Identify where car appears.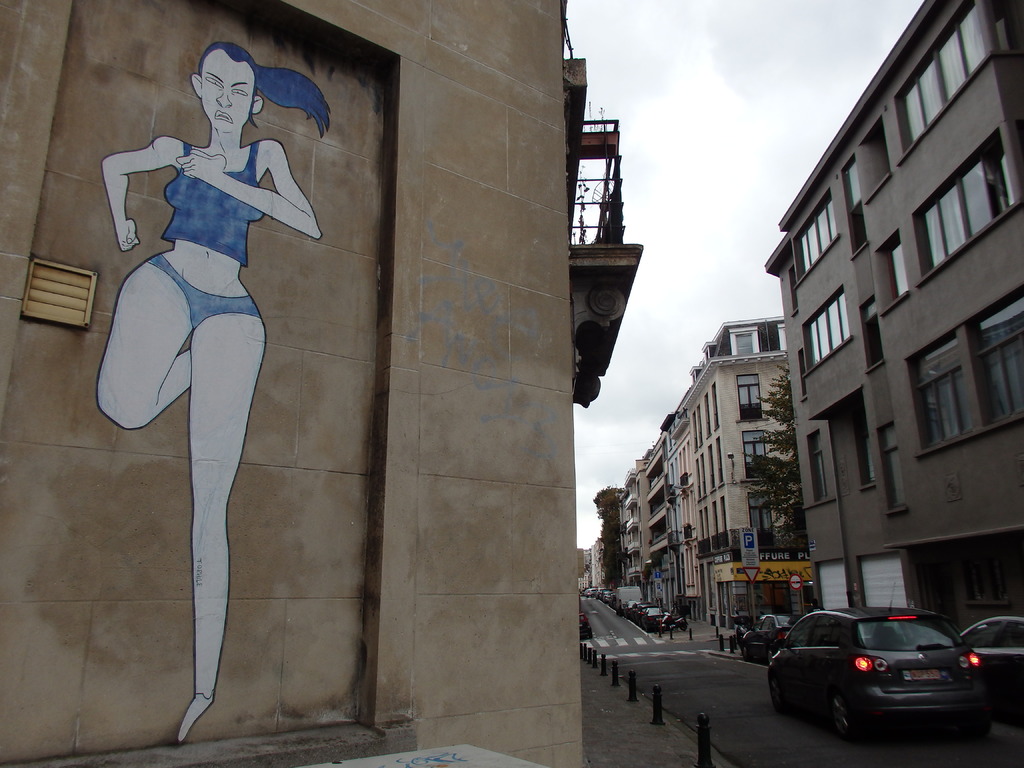
Appears at (x1=958, y1=610, x2=1023, y2=696).
